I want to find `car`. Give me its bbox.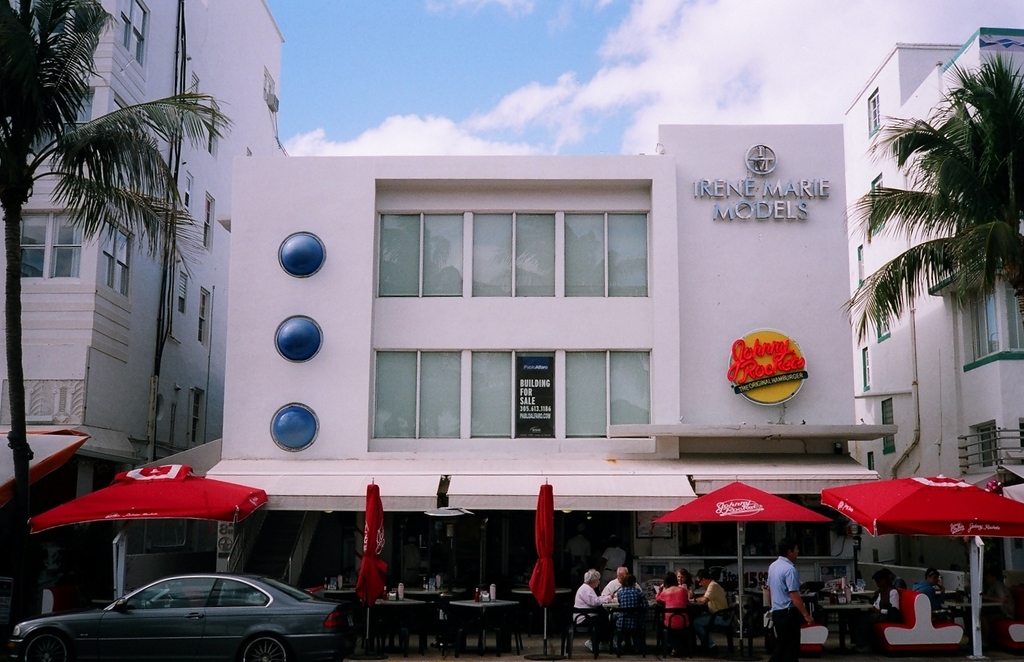
Rect(8, 572, 354, 661).
